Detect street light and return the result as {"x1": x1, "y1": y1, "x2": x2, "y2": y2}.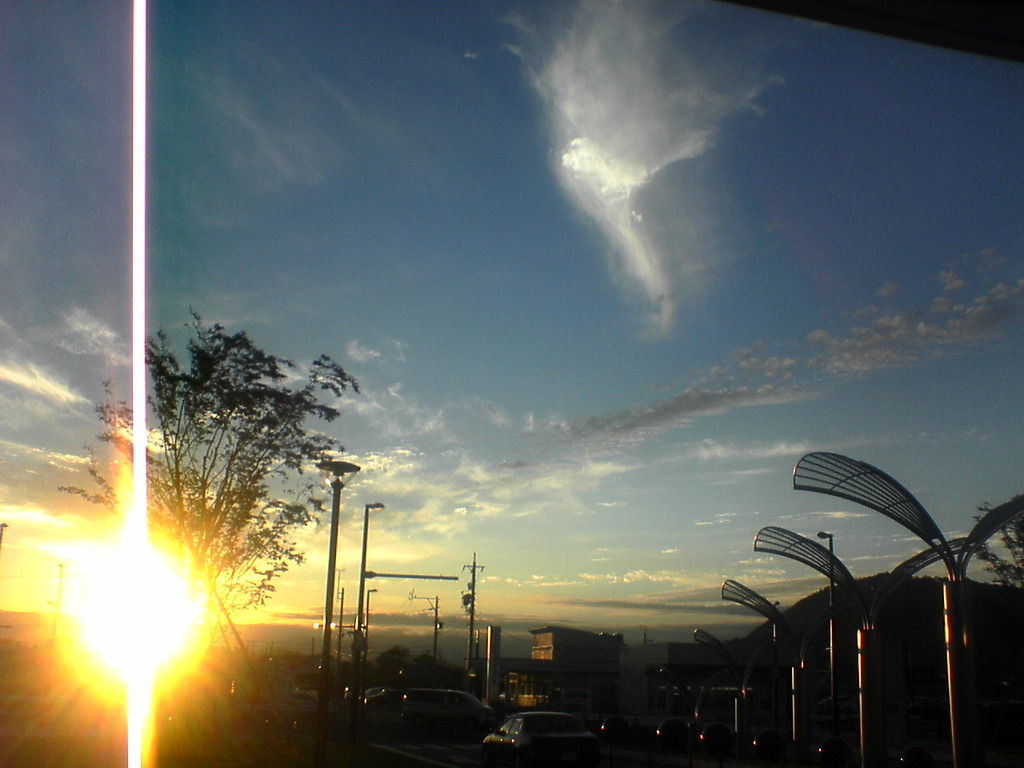
{"x1": 766, "y1": 597, "x2": 778, "y2": 644}.
